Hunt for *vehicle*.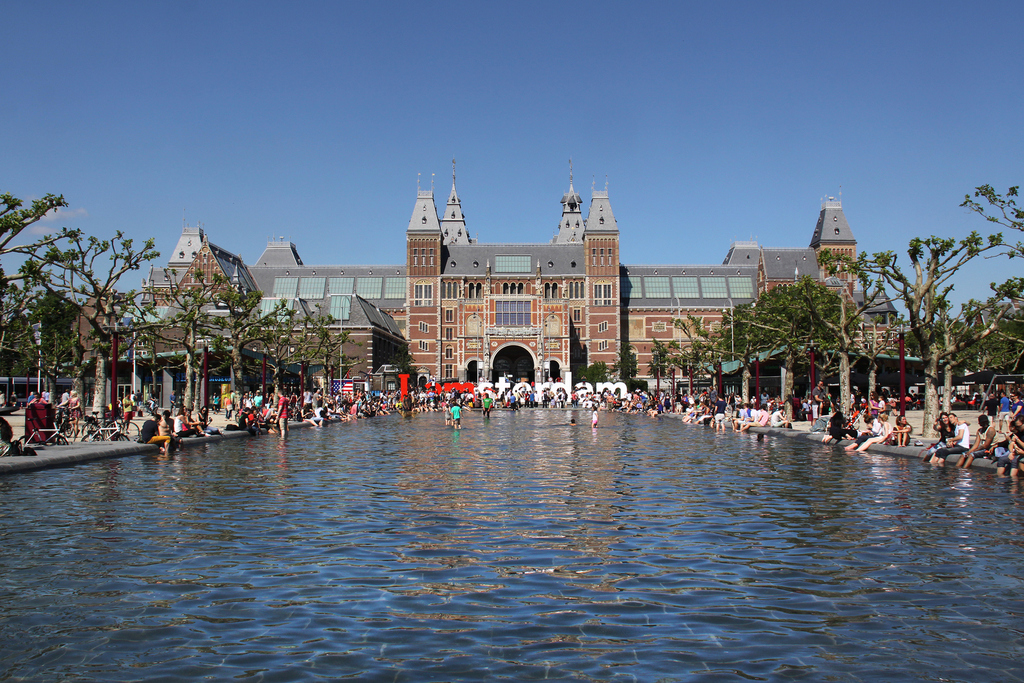
Hunted down at <region>65, 410, 150, 440</region>.
